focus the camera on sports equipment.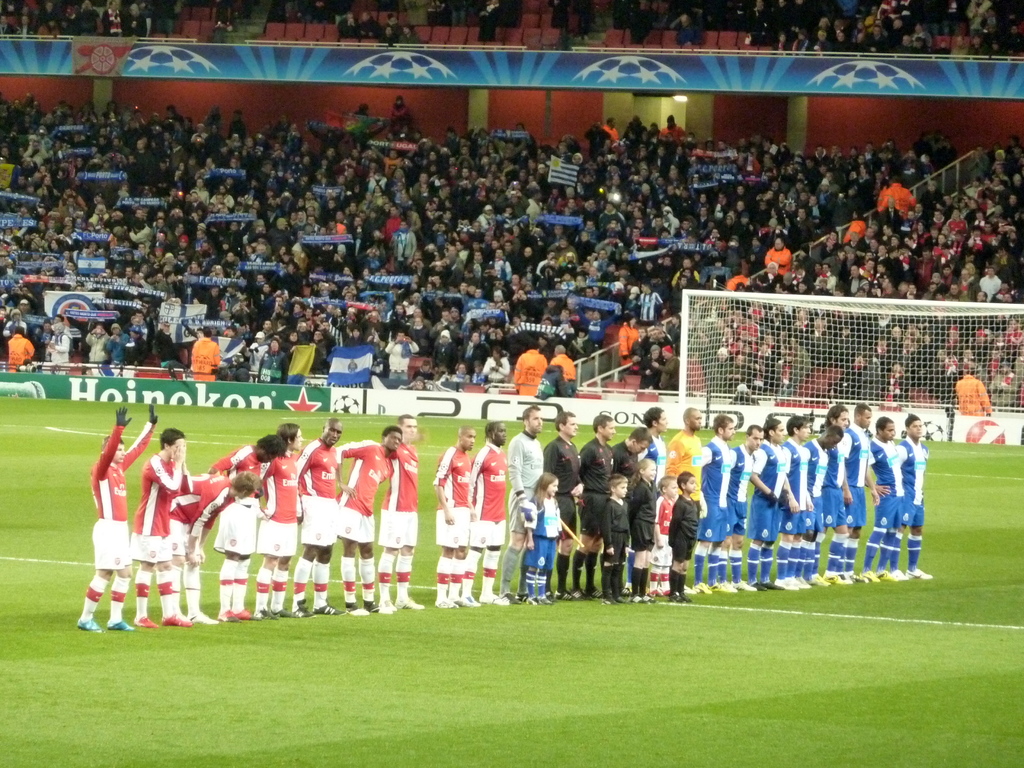
Focus region: Rect(112, 401, 131, 426).
